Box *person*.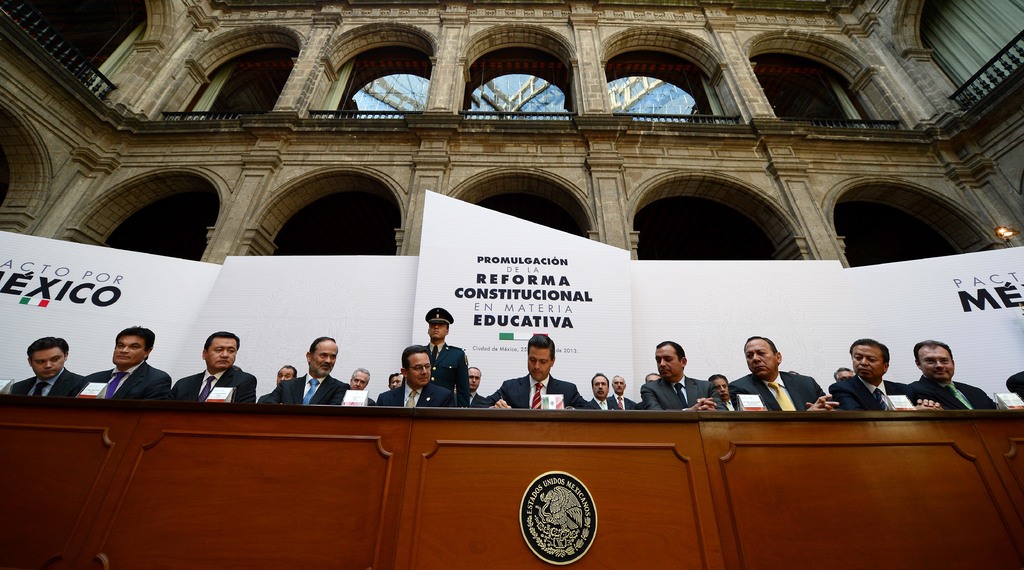
83/324/176/411.
